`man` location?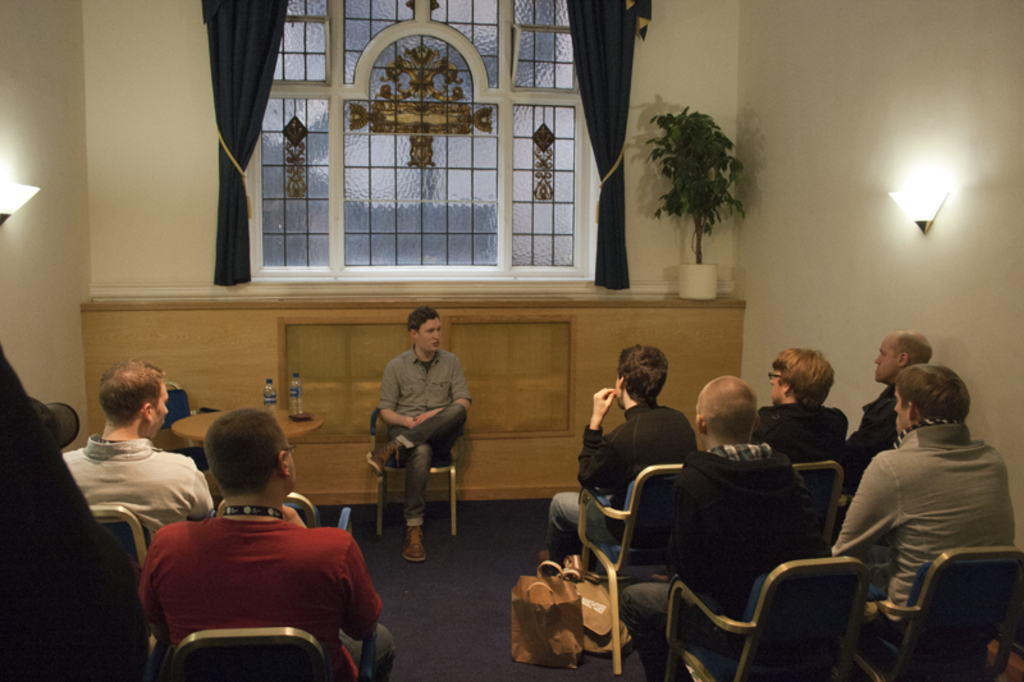
[x1=749, y1=348, x2=847, y2=464]
